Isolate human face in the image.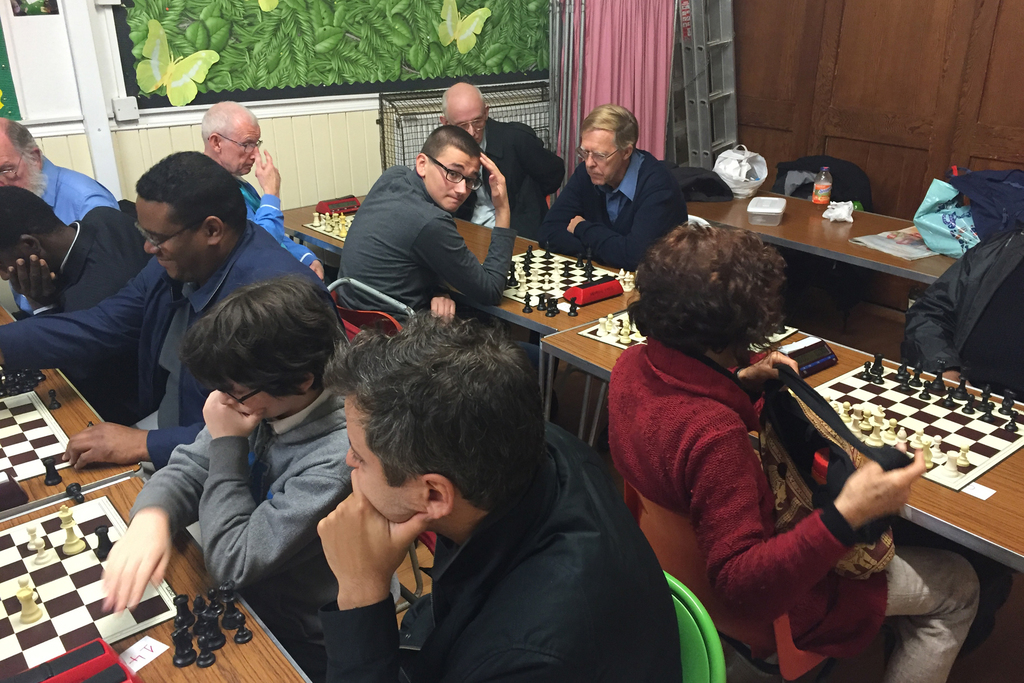
Isolated region: x1=426, y1=150, x2=483, y2=209.
